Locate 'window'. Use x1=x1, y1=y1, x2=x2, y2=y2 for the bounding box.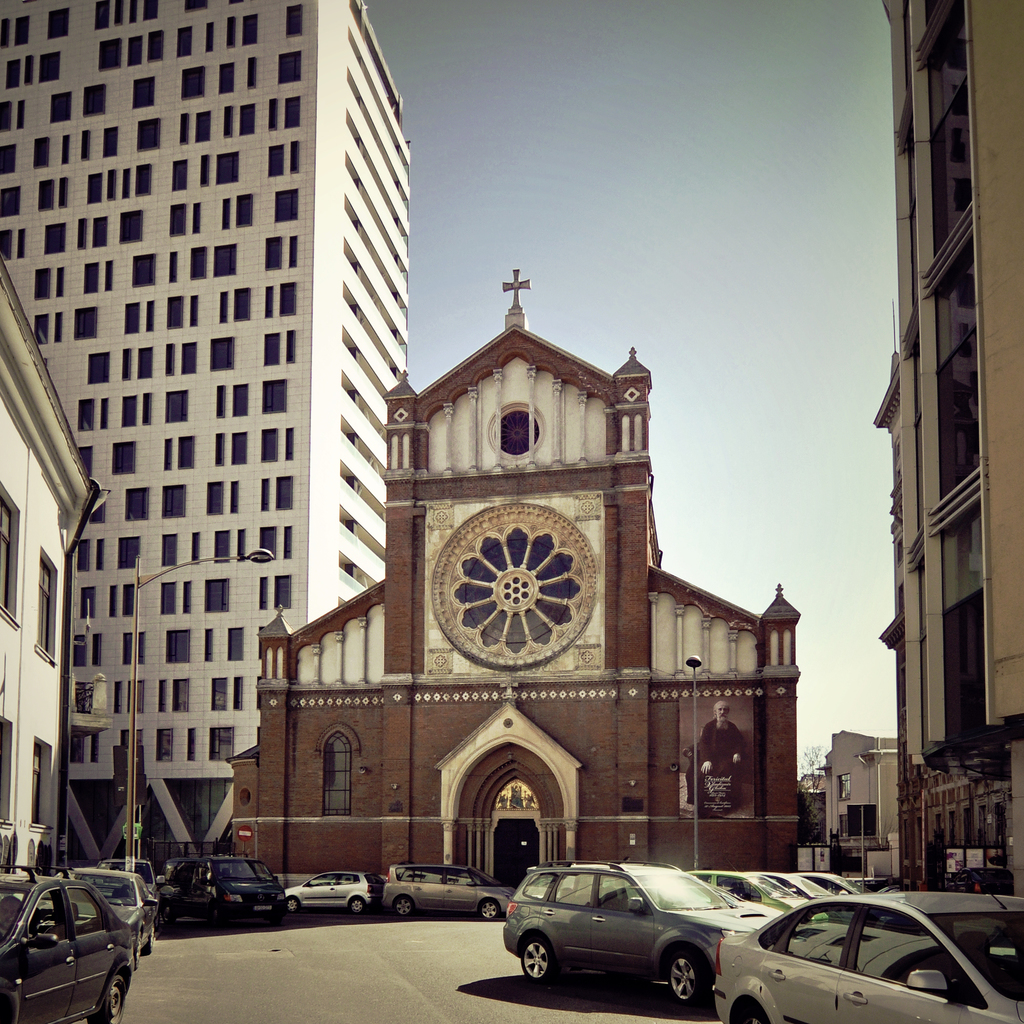
x1=0, y1=228, x2=13, y2=265.
